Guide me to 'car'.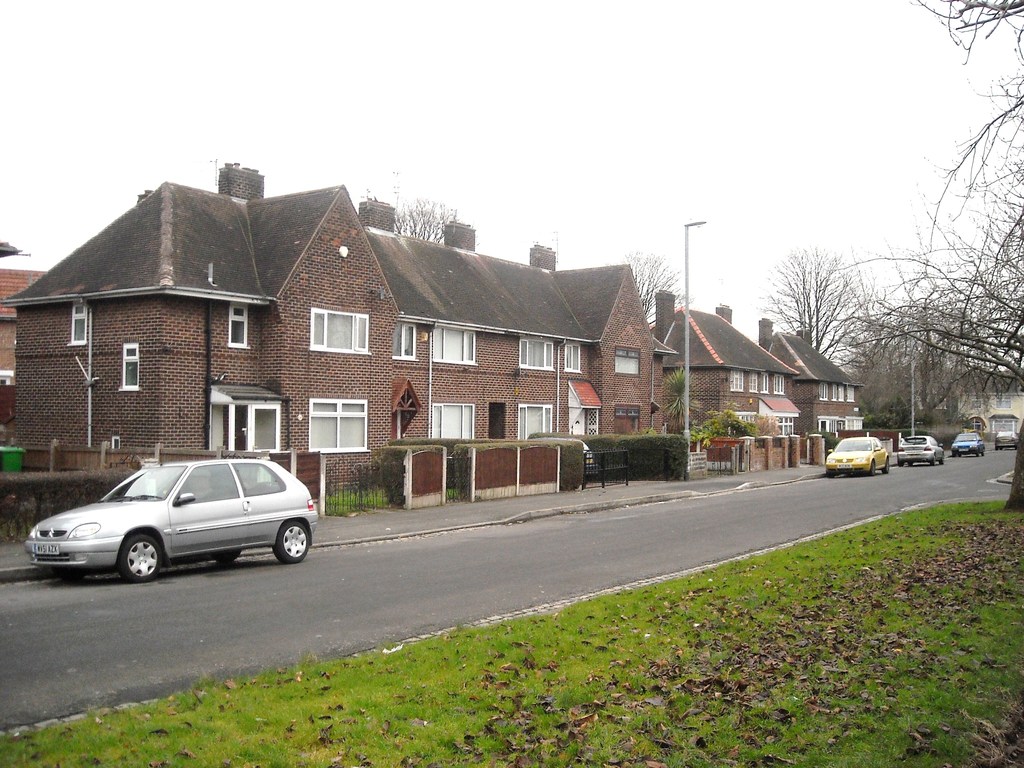
Guidance: box=[1000, 428, 1016, 451].
